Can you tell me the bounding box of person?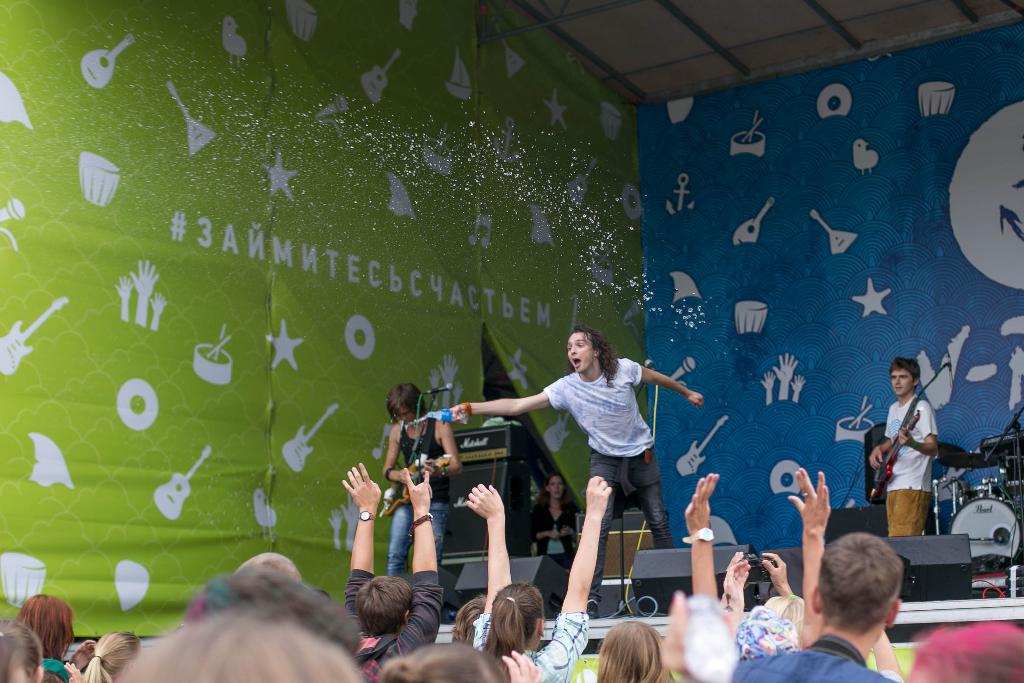
bbox=(595, 621, 674, 682).
